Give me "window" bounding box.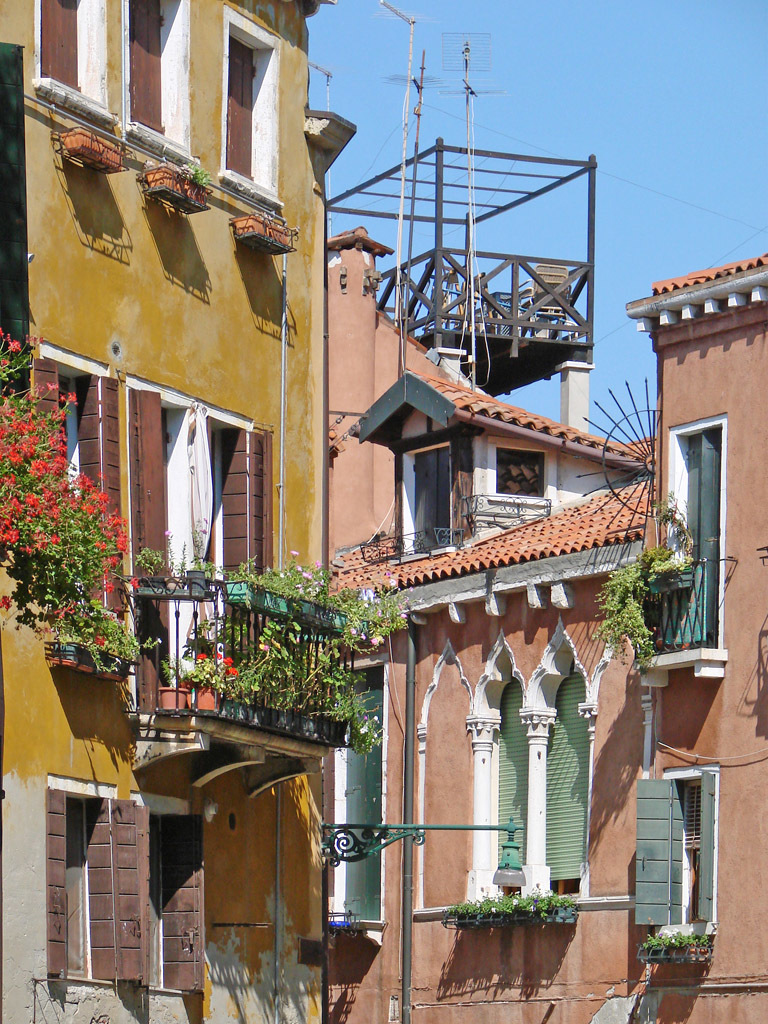
401 449 454 543.
